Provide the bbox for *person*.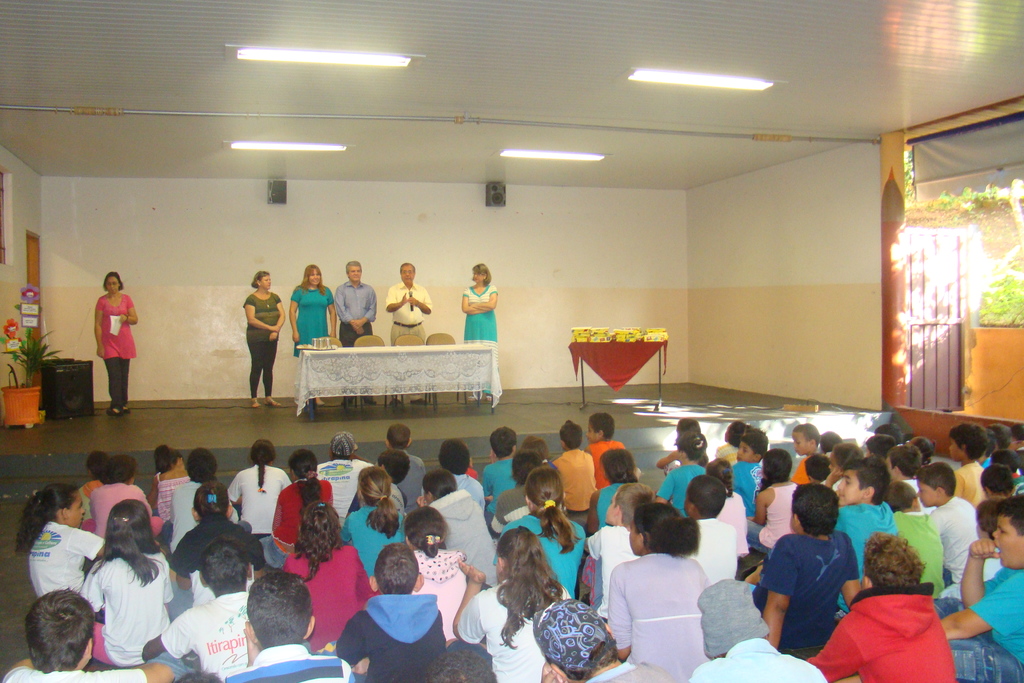
locate(337, 261, 384, 347).
